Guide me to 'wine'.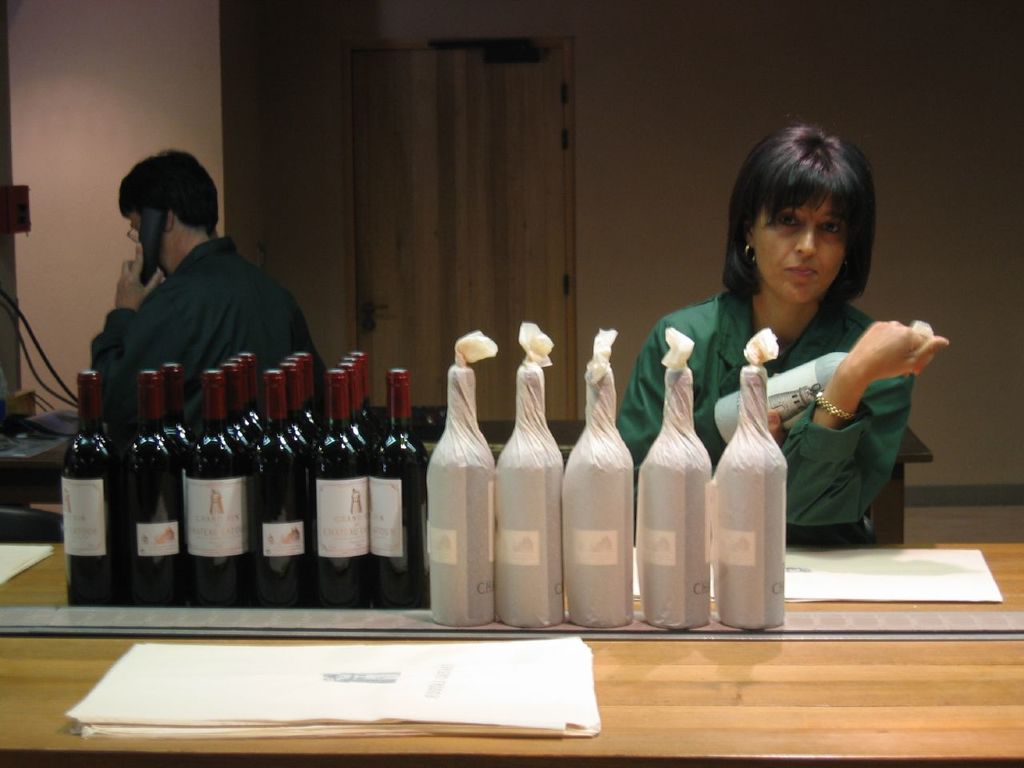
Guidance: {"left": 426, "top": 331, "right": 494, "bottom": 626}.
